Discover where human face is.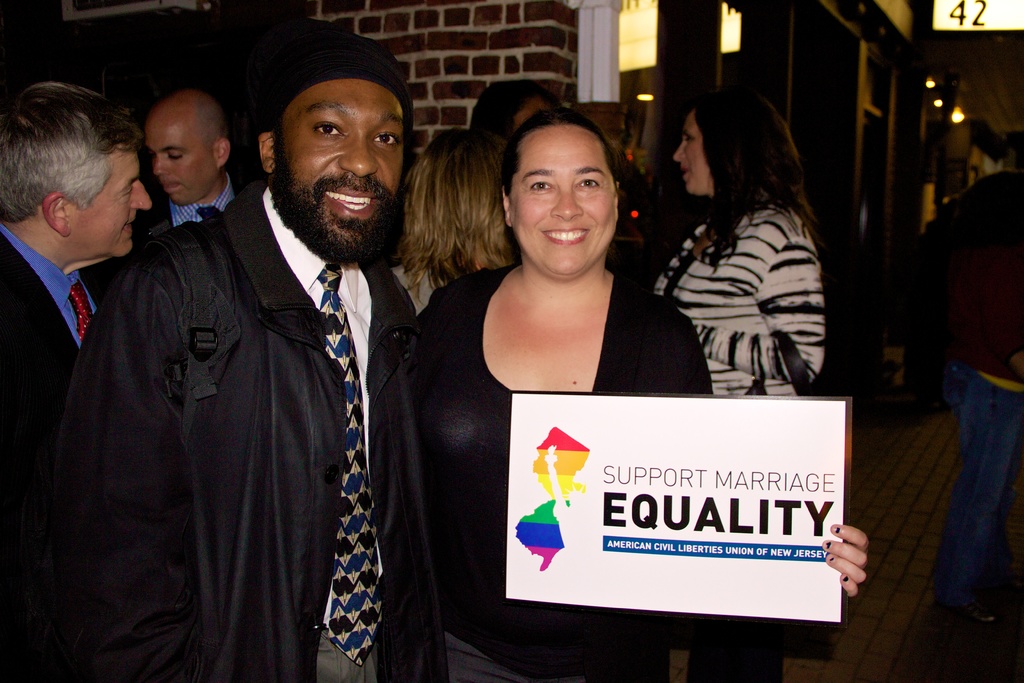
Discovered at 76 145 152 257.
